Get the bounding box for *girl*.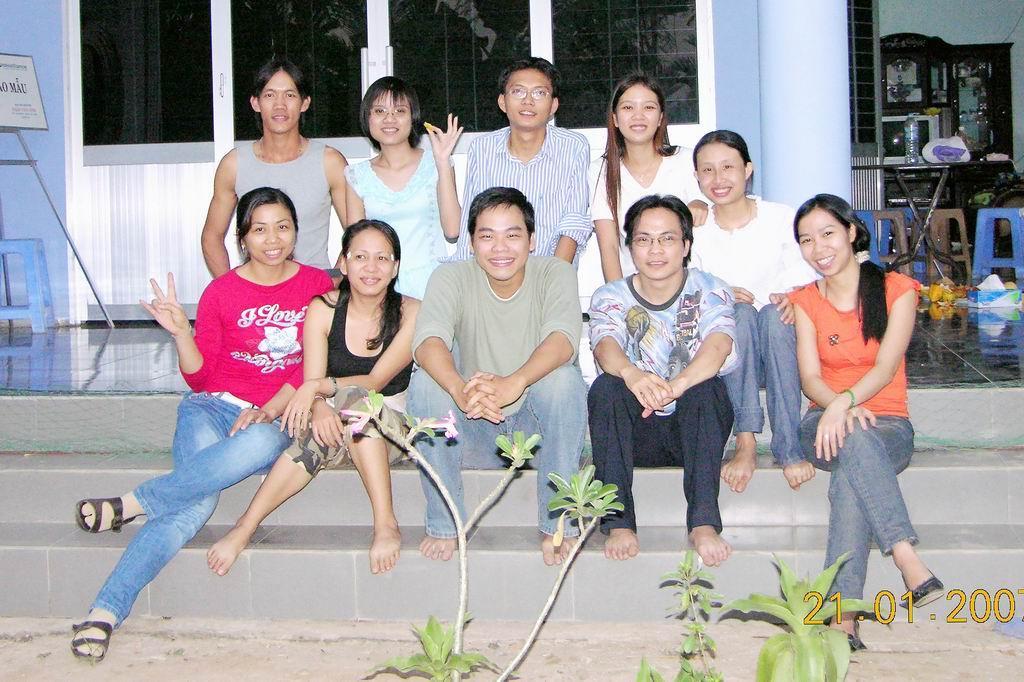
locate(575, 74, 710, 312).
